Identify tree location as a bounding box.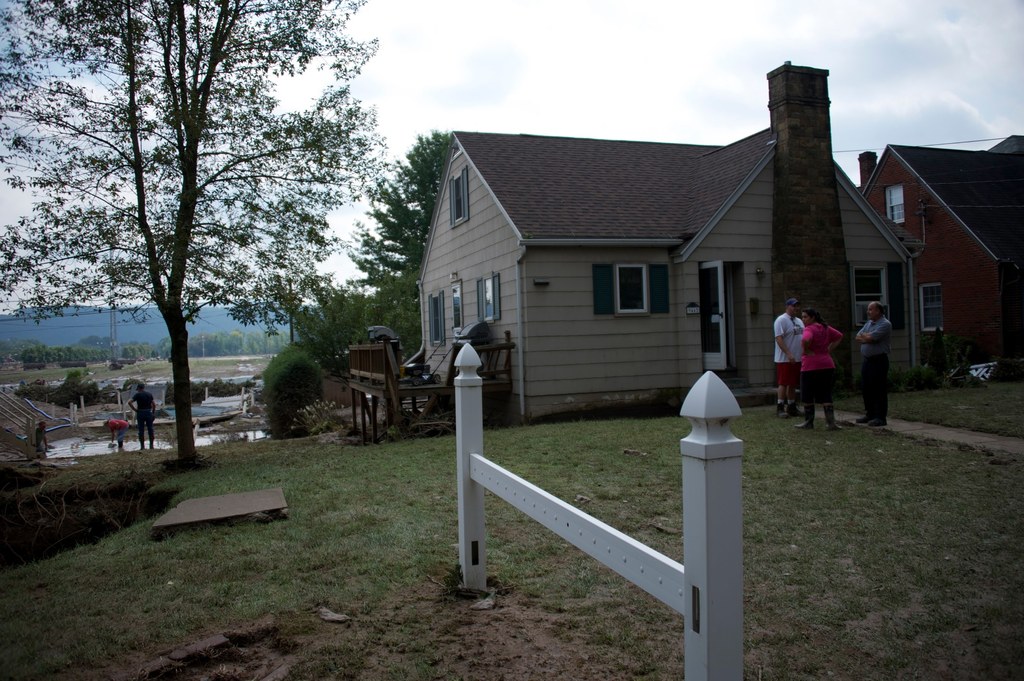
[268,330,328,447].
